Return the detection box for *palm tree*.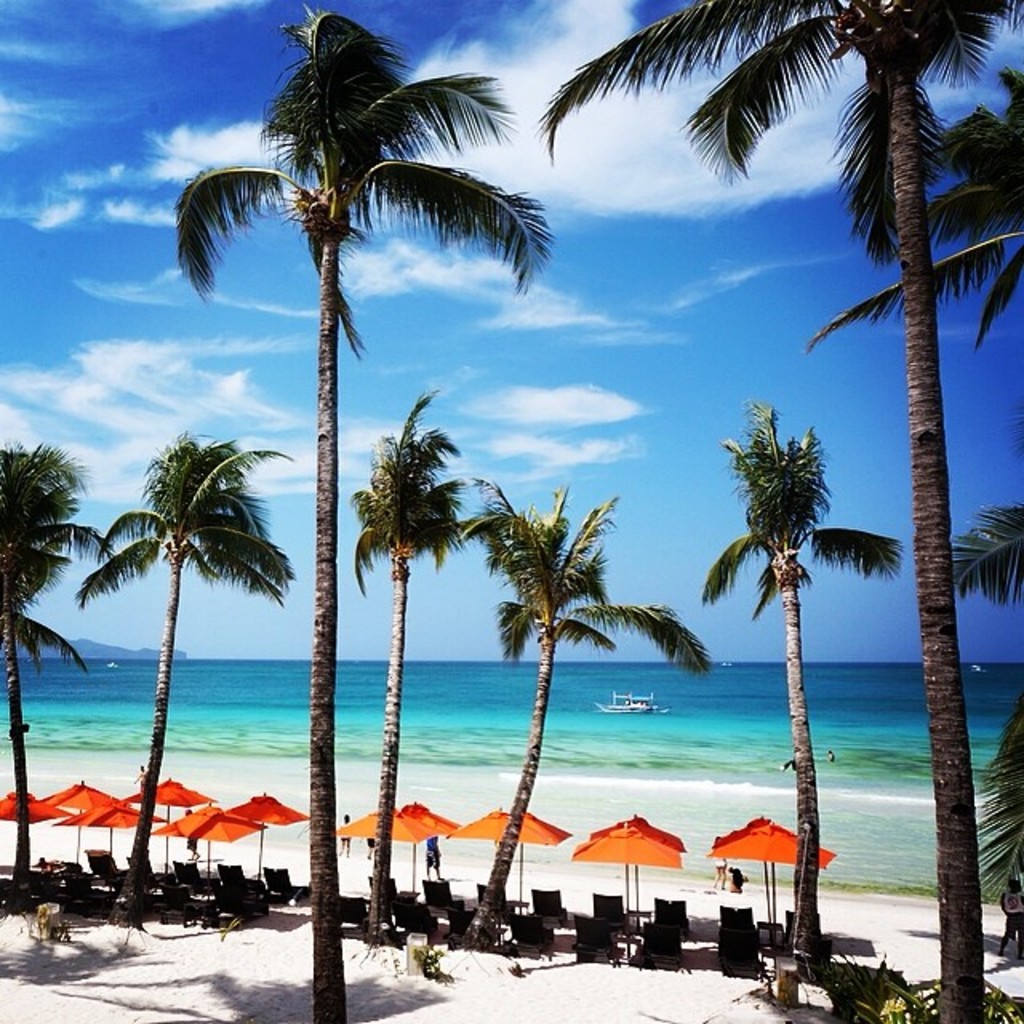
(left=450, top=472, right=717, bottom=949).
